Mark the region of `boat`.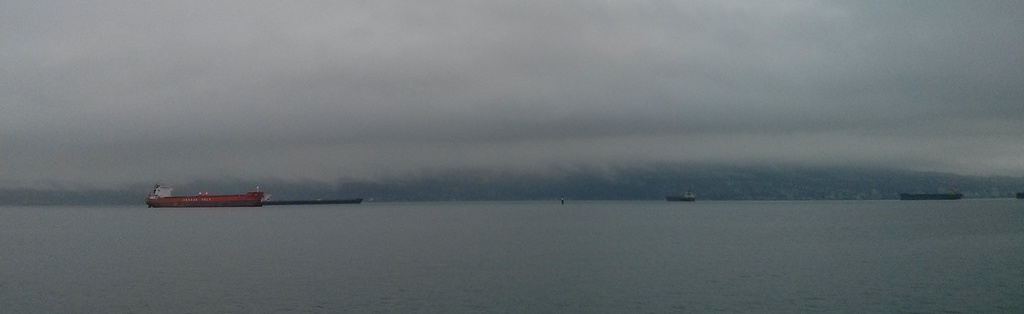
Region: crop(144, 169, 321, 219).
